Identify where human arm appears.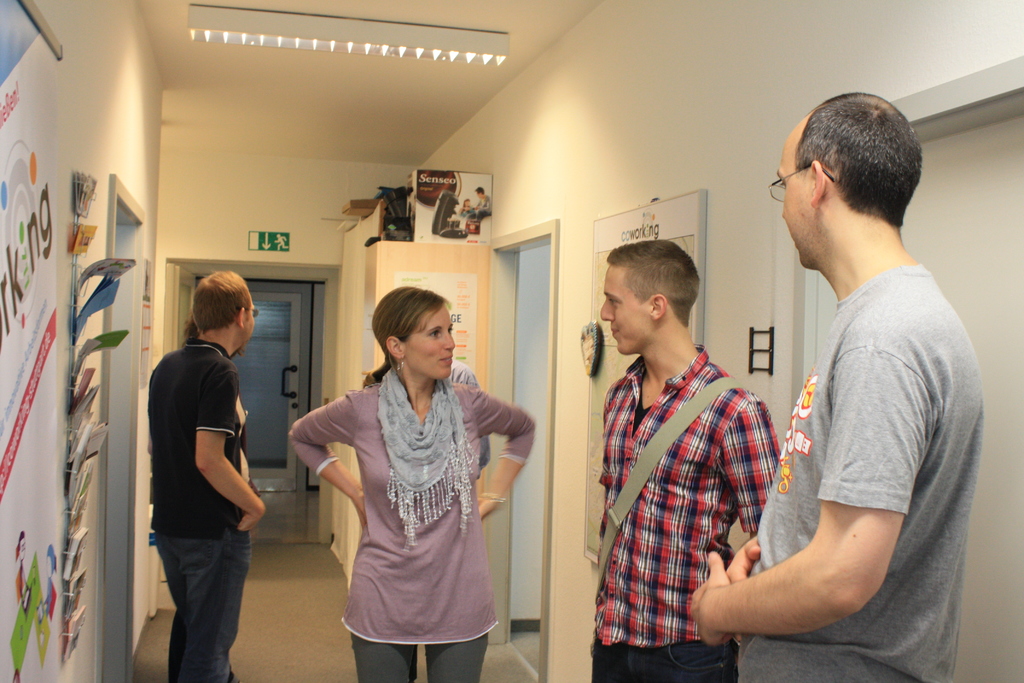
Appears at rect(282, 393, 368, 530).
